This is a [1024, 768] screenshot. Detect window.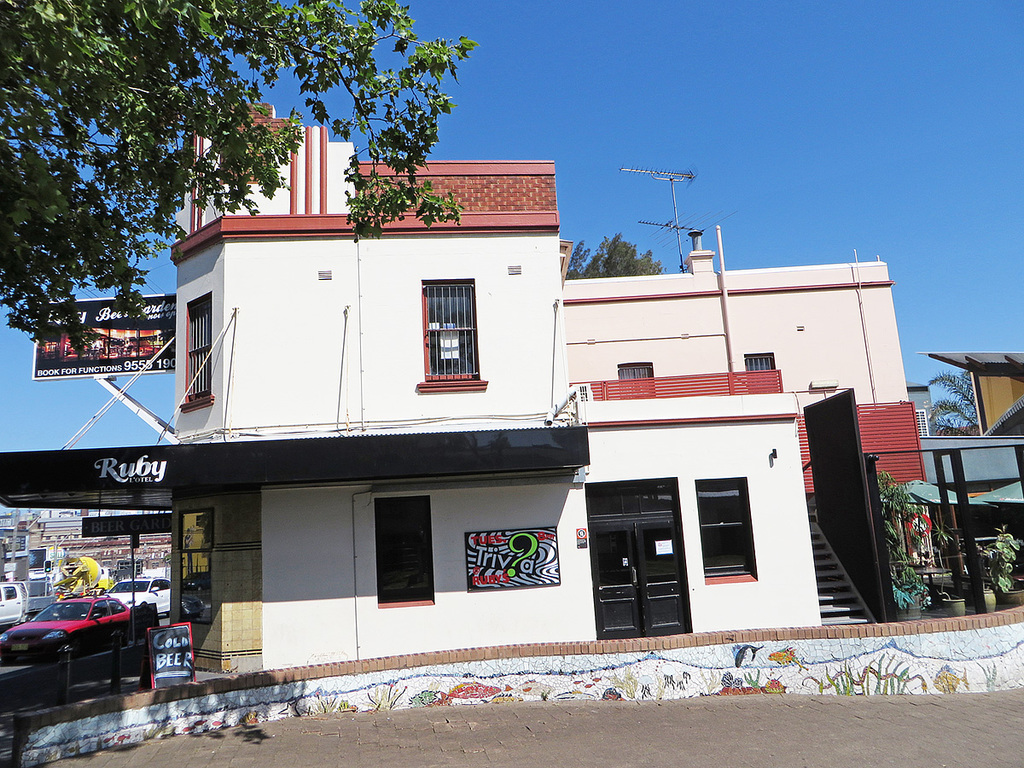
<region>178, 293, 220, 413</region>.
